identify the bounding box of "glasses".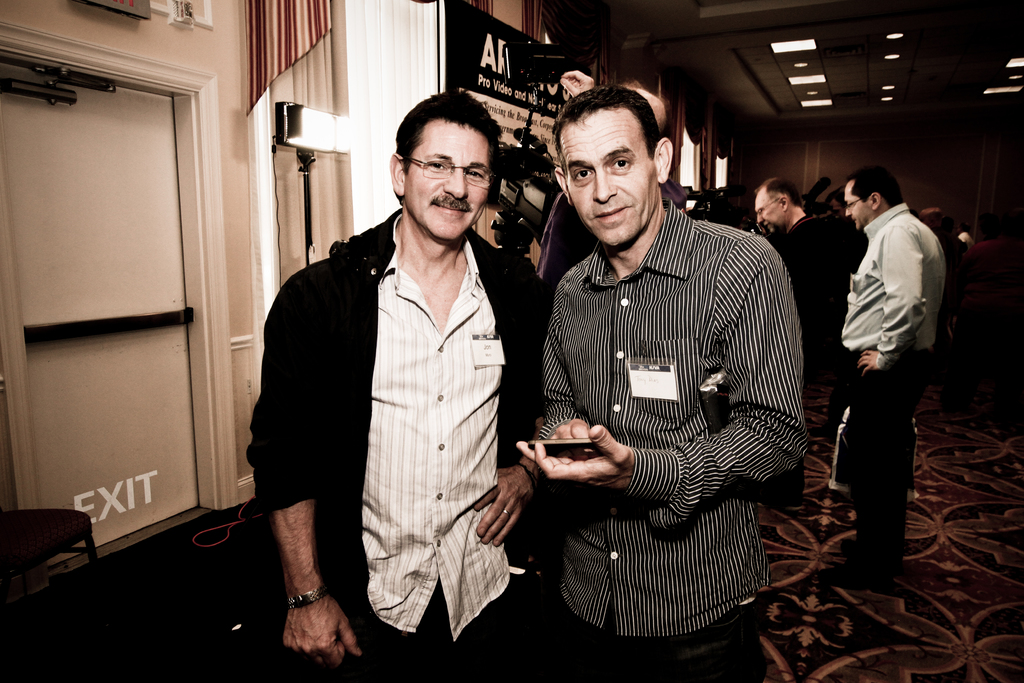
(845,198,866,210).
